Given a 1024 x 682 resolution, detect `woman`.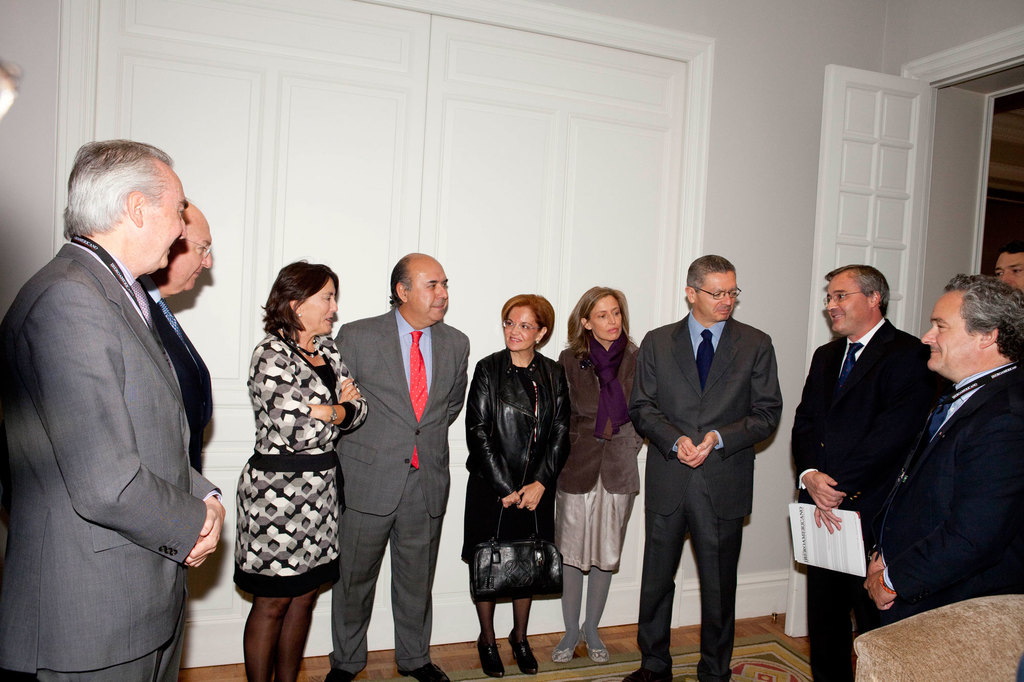
pyautogui.locateOnScreen(552, 277, 648, 659).
